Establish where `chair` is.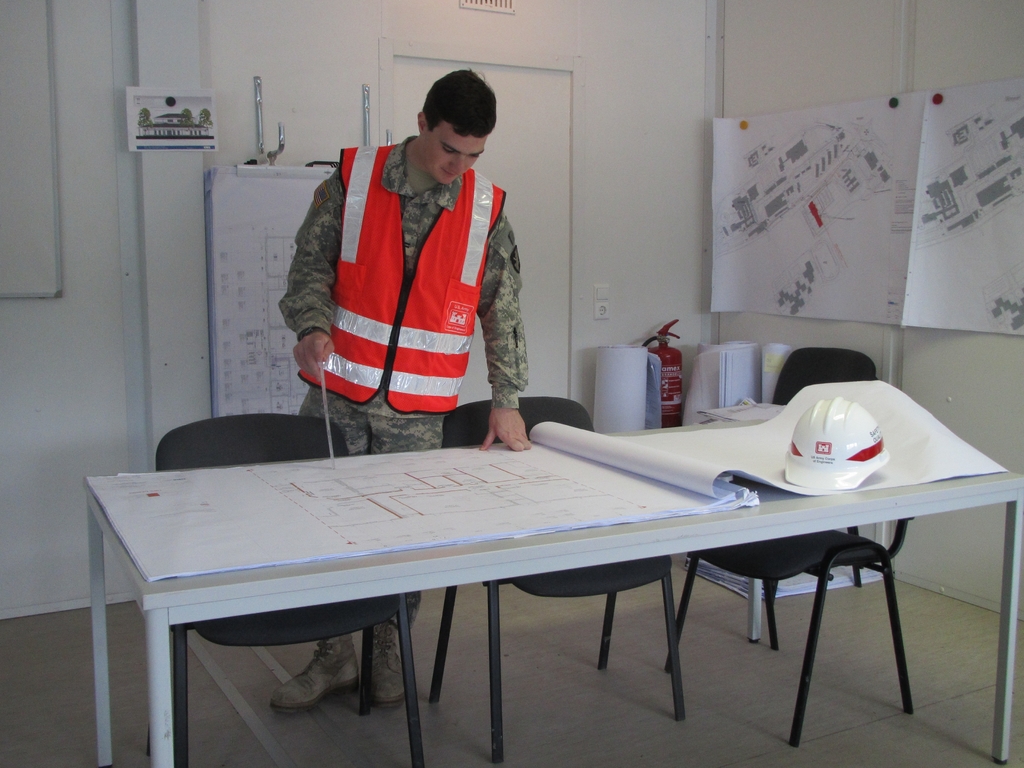
Established at <region>772, 344, 877, 584</region>.
